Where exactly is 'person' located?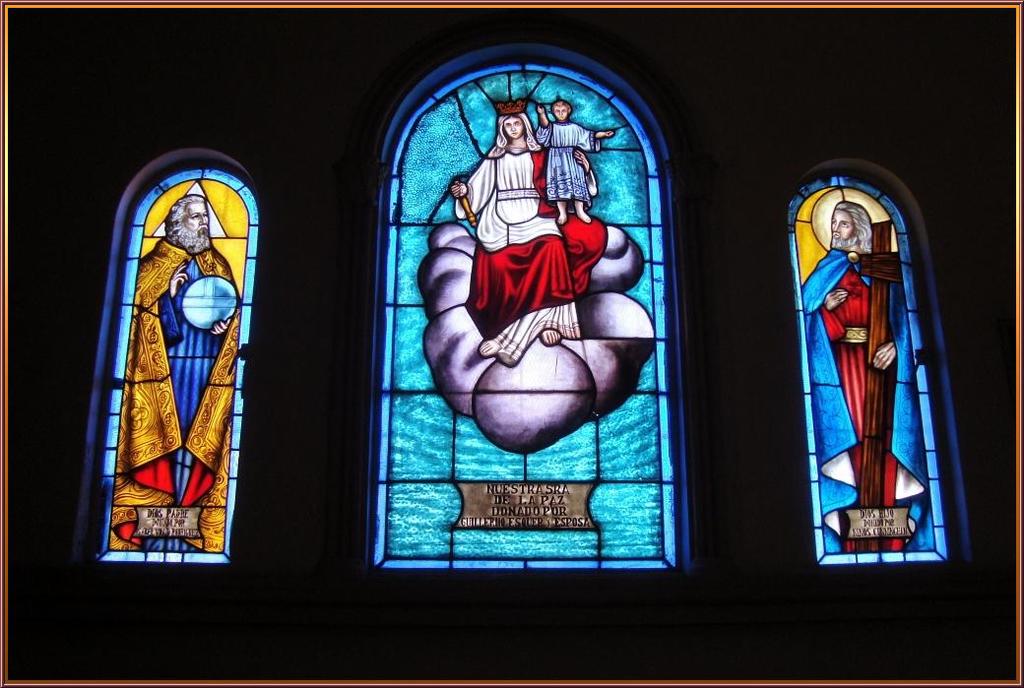
Its bounding box is [x1=812, y1=169, x2=937, y2=560].
